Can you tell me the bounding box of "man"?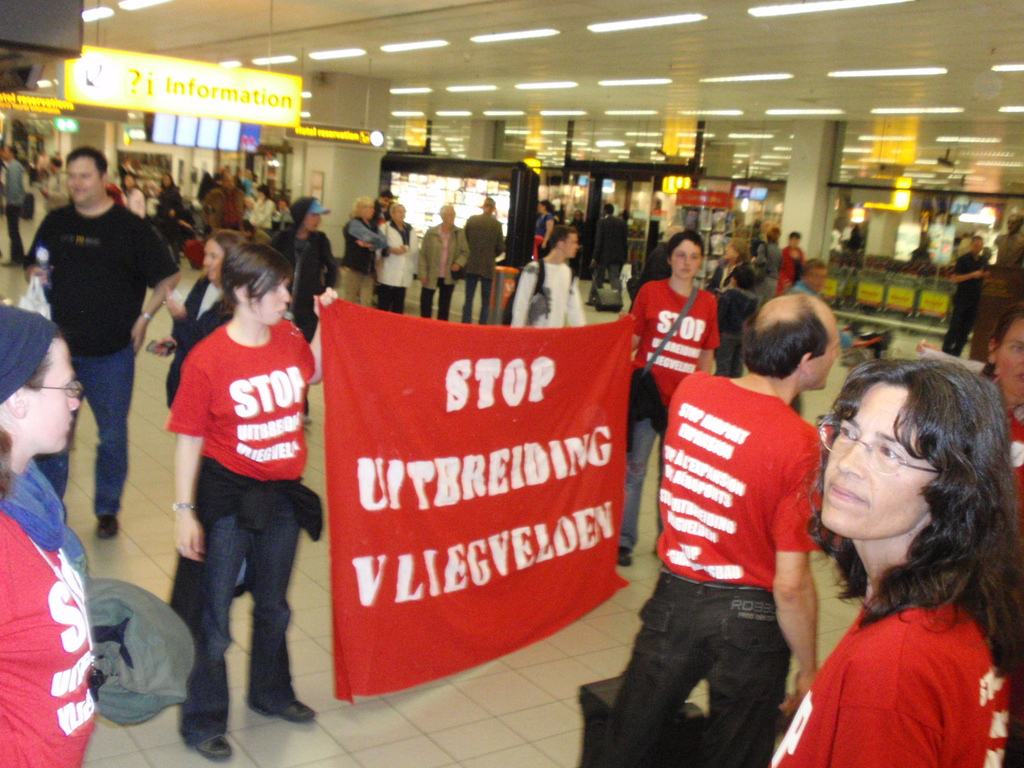
box(938, 234, 990, 356).
